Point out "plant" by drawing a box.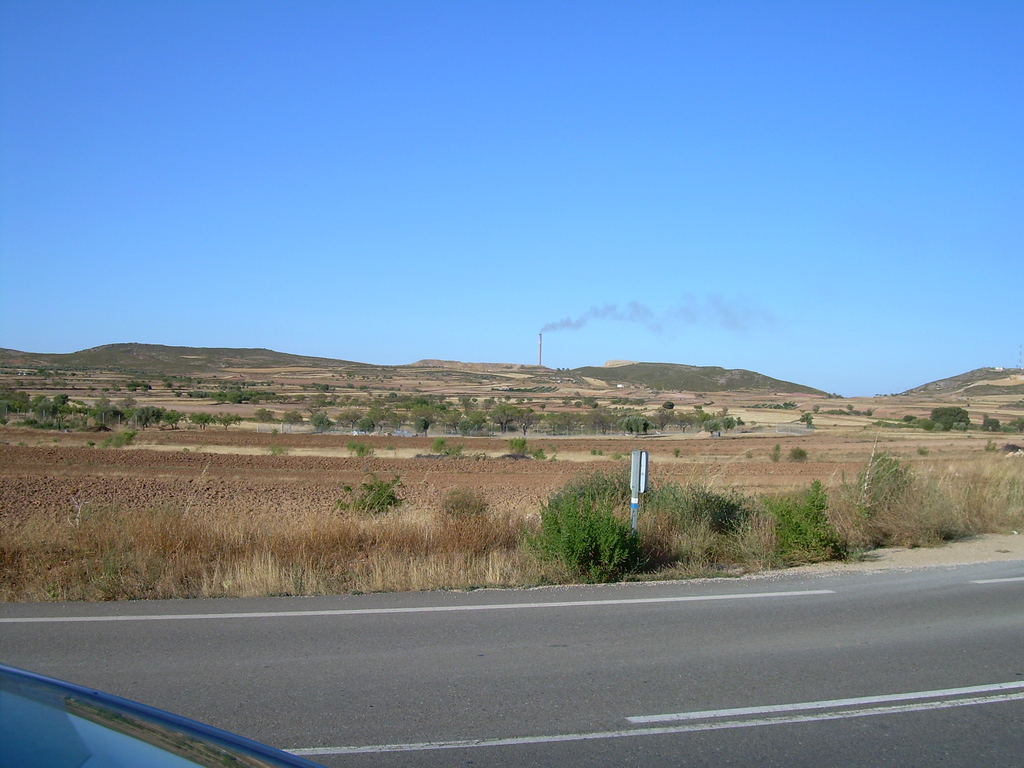
bbox=(763, 479, 865, 568).
